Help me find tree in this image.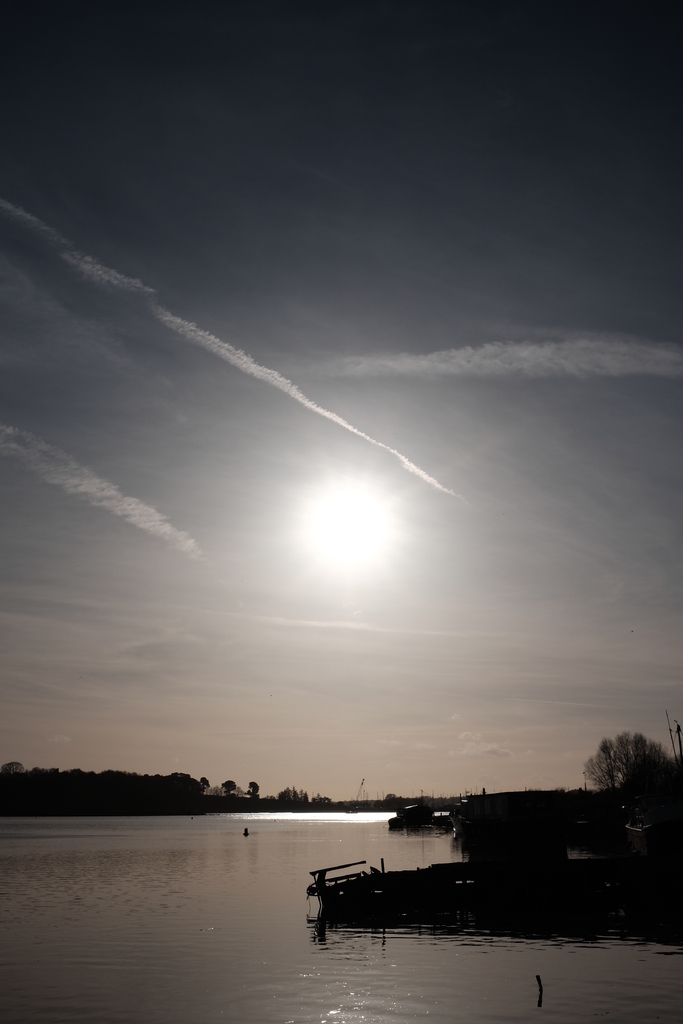
Found it: <box>591,734,677,837</box>.
